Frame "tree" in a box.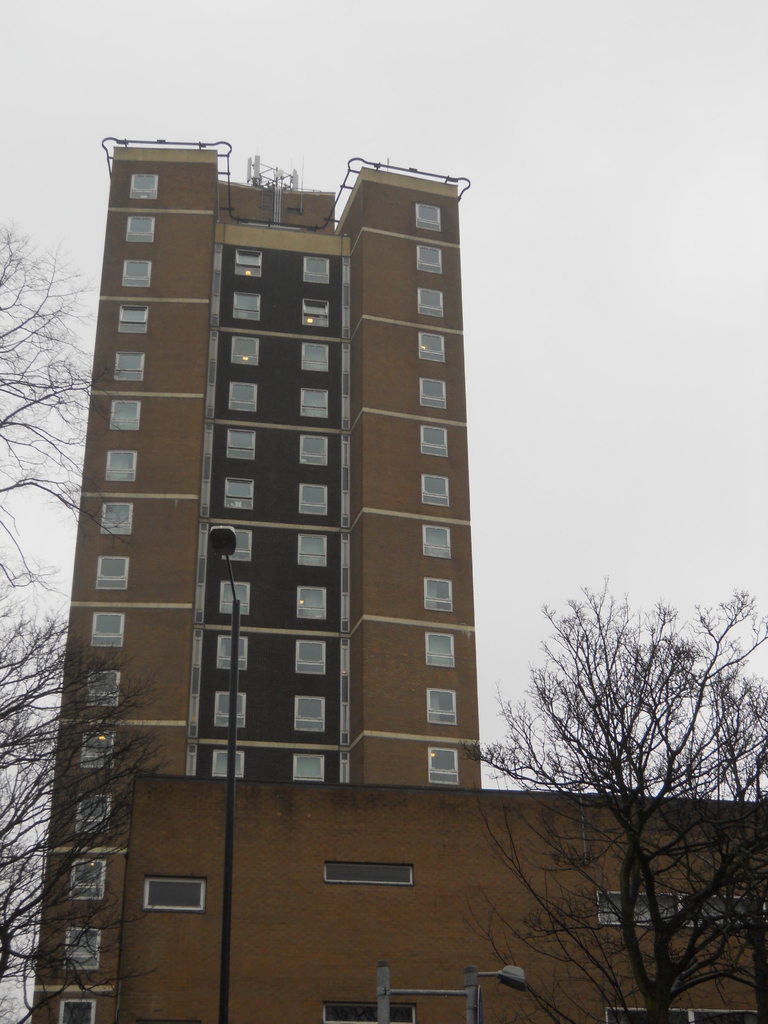
box=[0, 223, 114, 580].
